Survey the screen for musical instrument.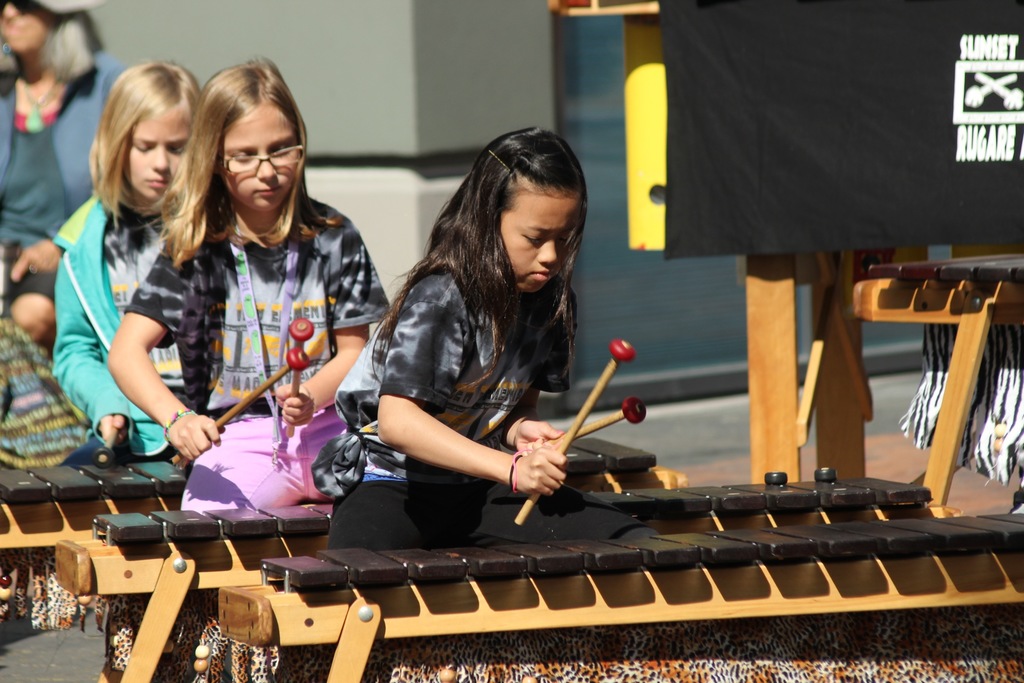
Survey found: 59, 469, 945, 682.
